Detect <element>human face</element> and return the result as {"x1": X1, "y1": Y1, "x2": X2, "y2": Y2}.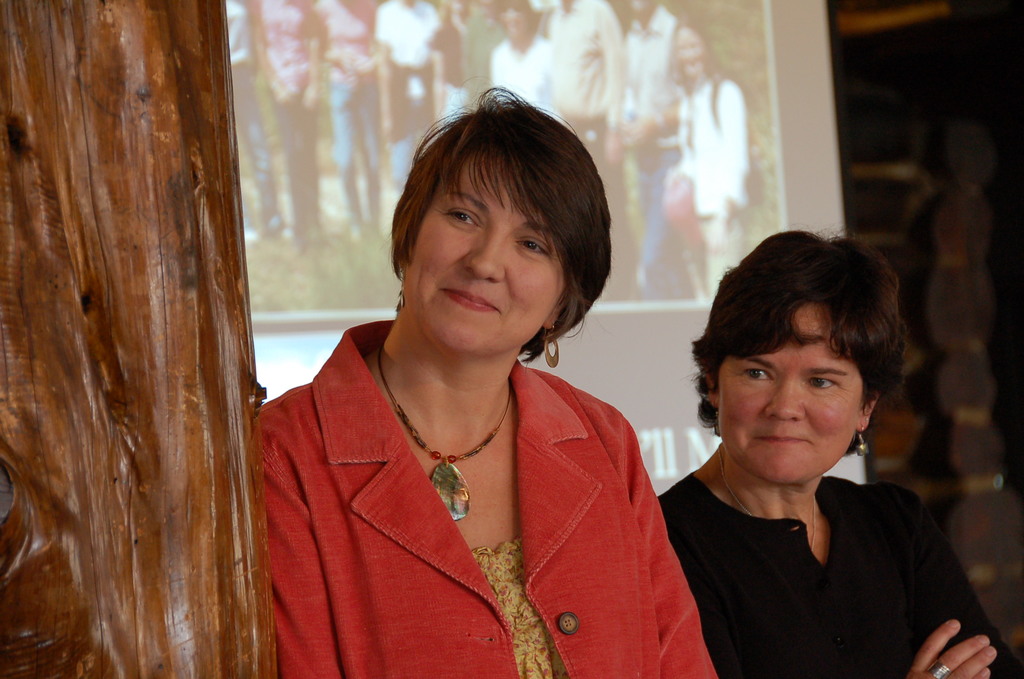
{"x1": 716, "y1": 306, "x2": 864, "y2": 483}.
